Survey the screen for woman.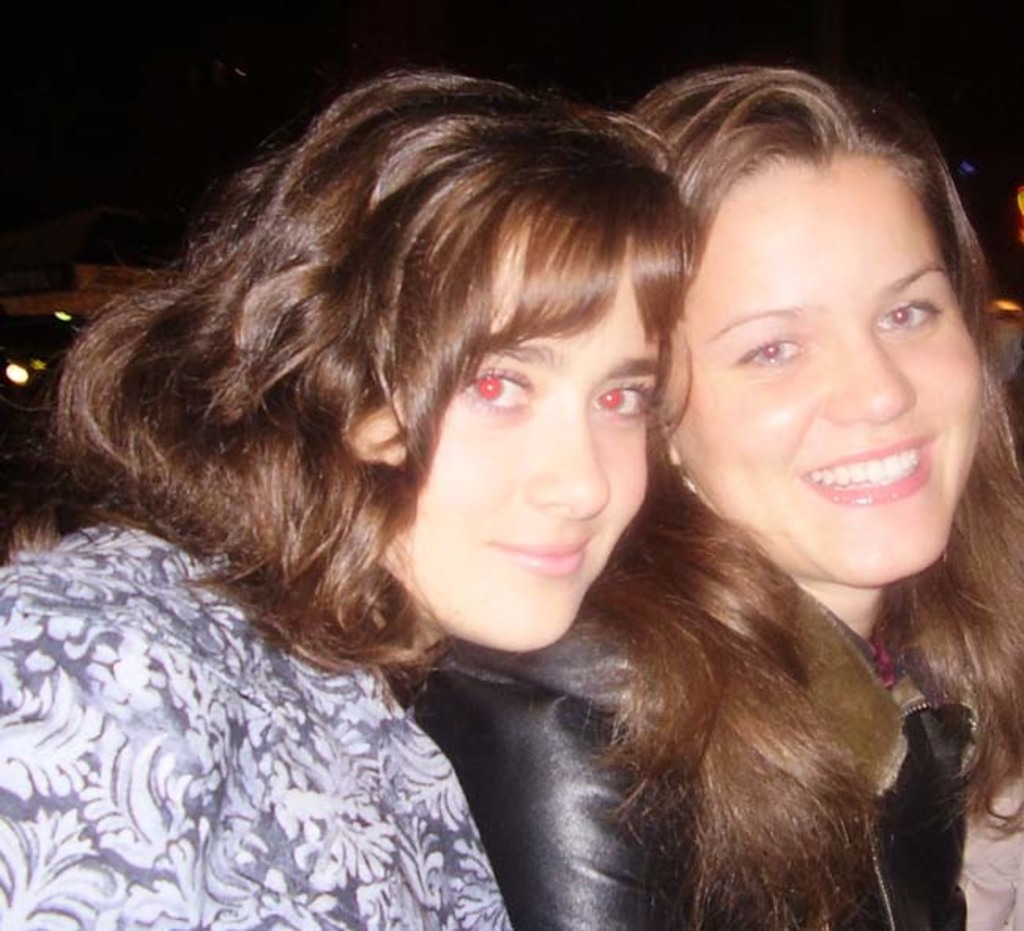
Survey found: {"x1": 0, "y1": 57, "x2": 685, "y2": 929}.
